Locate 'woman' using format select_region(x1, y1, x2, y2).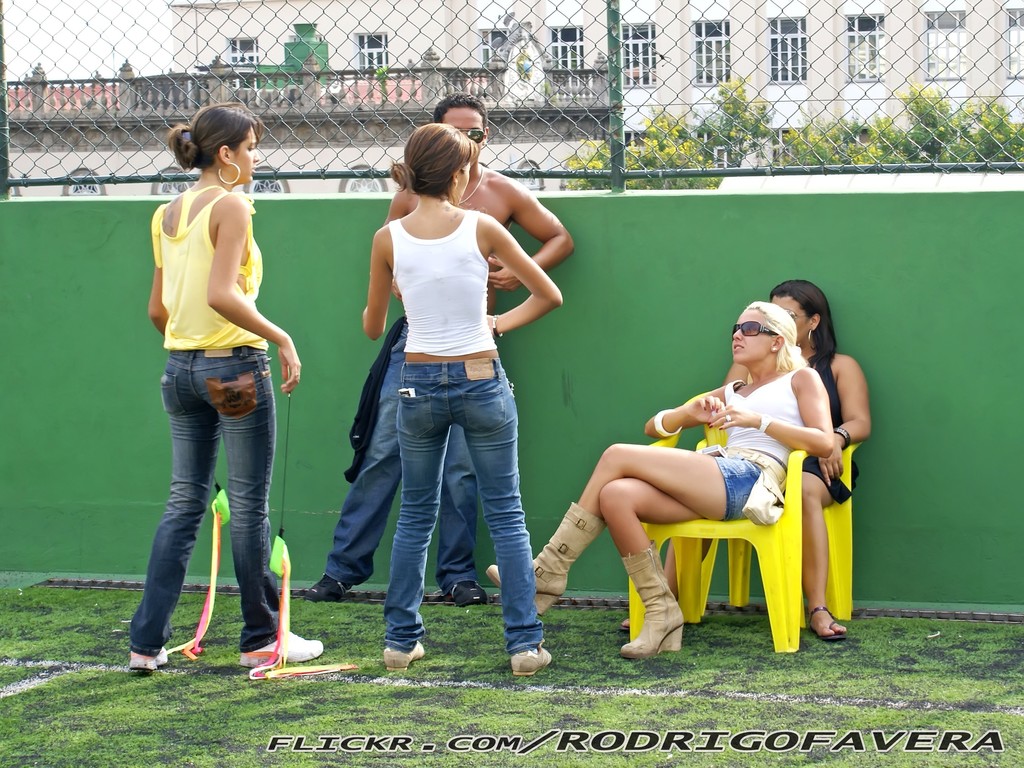
select_region(486, 299, 836, 664).
